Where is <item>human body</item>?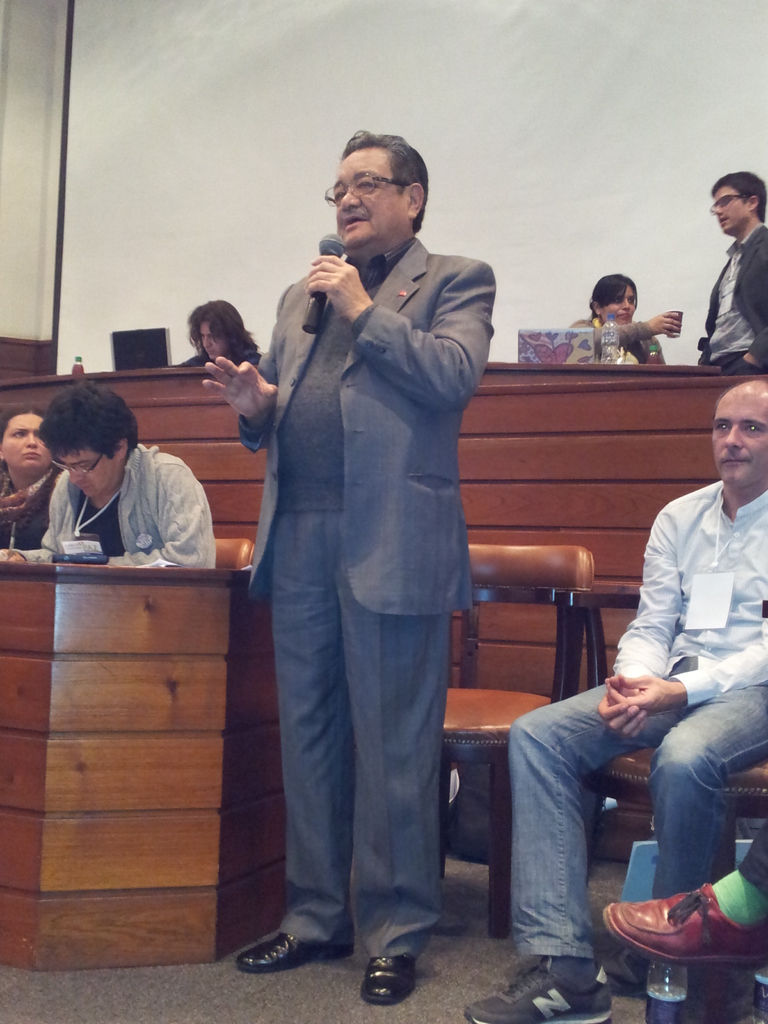
bbox(180, 290, 257, 378).
